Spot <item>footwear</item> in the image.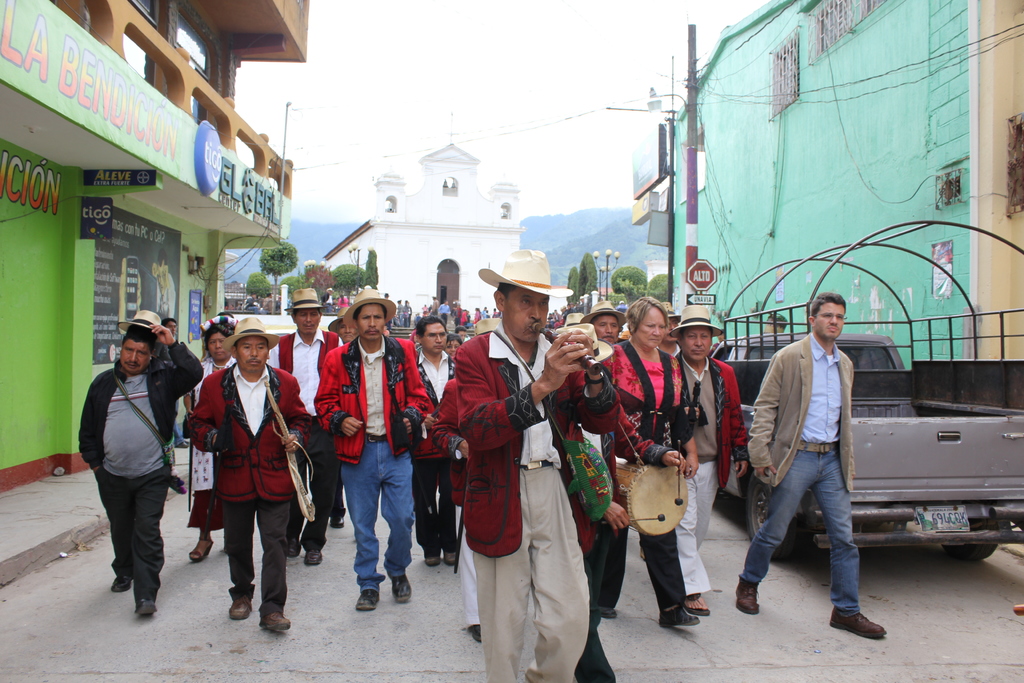
<item>footwear</item> found at bbox=[738, 584, 769, 616].
